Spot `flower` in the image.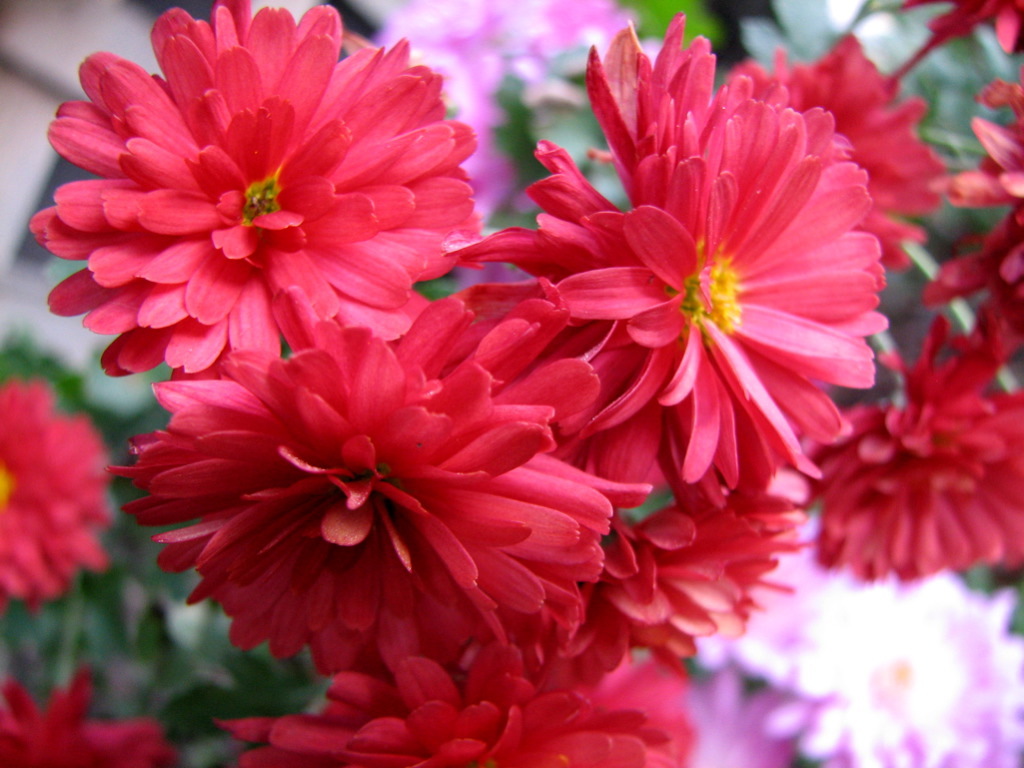
`flower` found at 924, 60, 1023, 354.
